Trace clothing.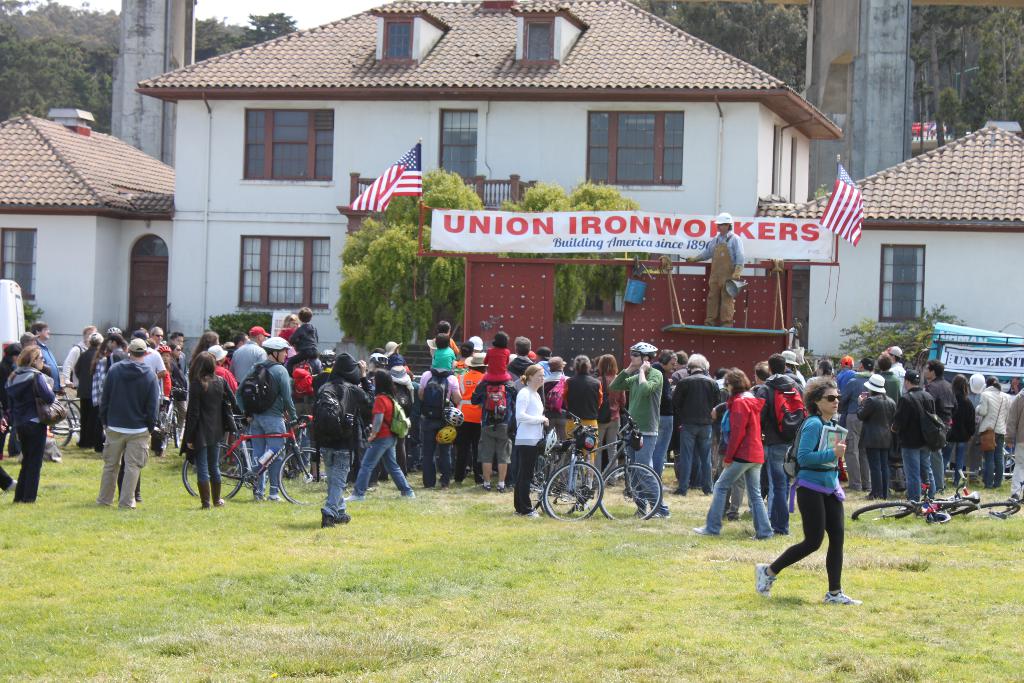
Traced to BBox(65, 347, 83, 389).
